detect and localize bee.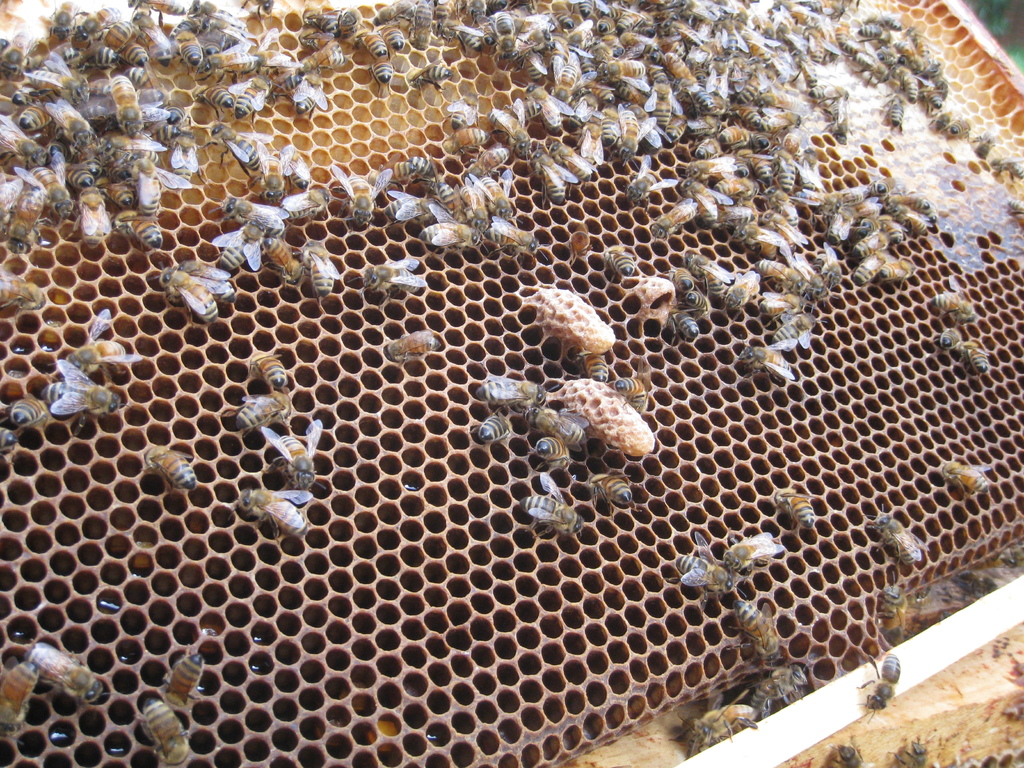
Localized at <bbox>836, 44, 861, 59</bbox>.
